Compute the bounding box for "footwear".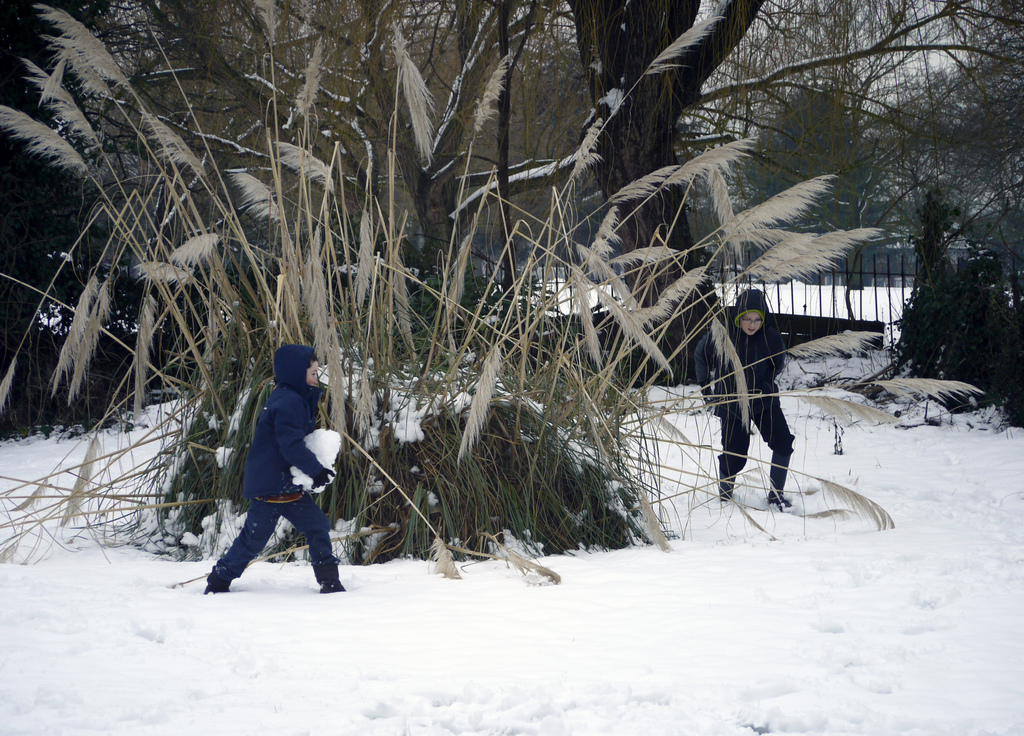
[x1=717, y1=467, x2=737, y2=502].
